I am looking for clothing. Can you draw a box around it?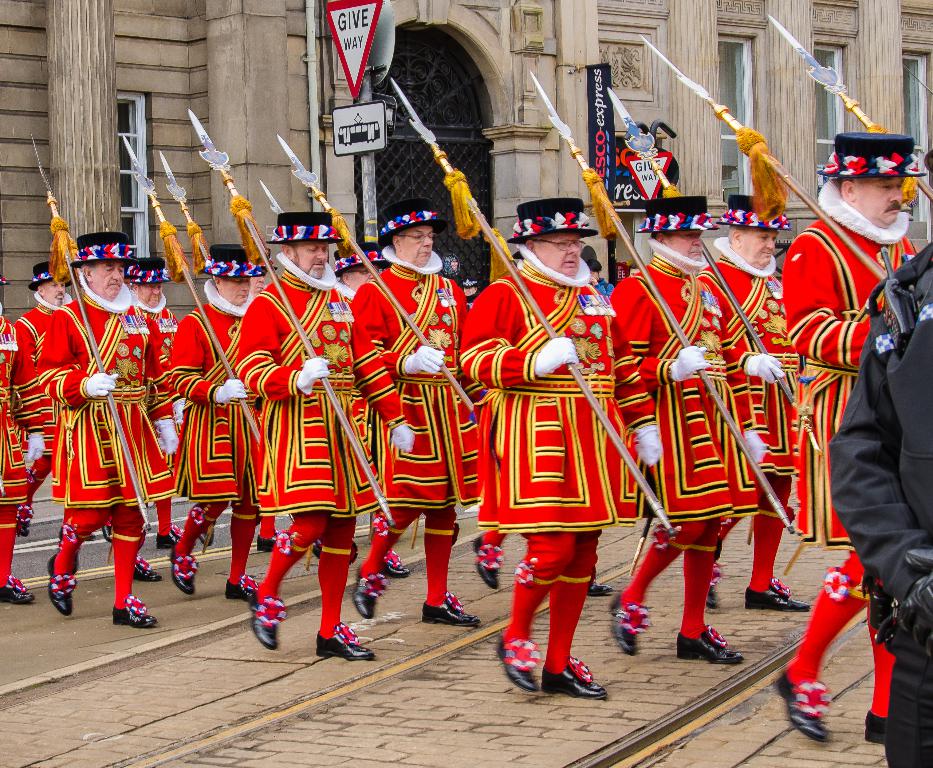
Sure, the bounding box is detection(0, 312, 27, 511).
